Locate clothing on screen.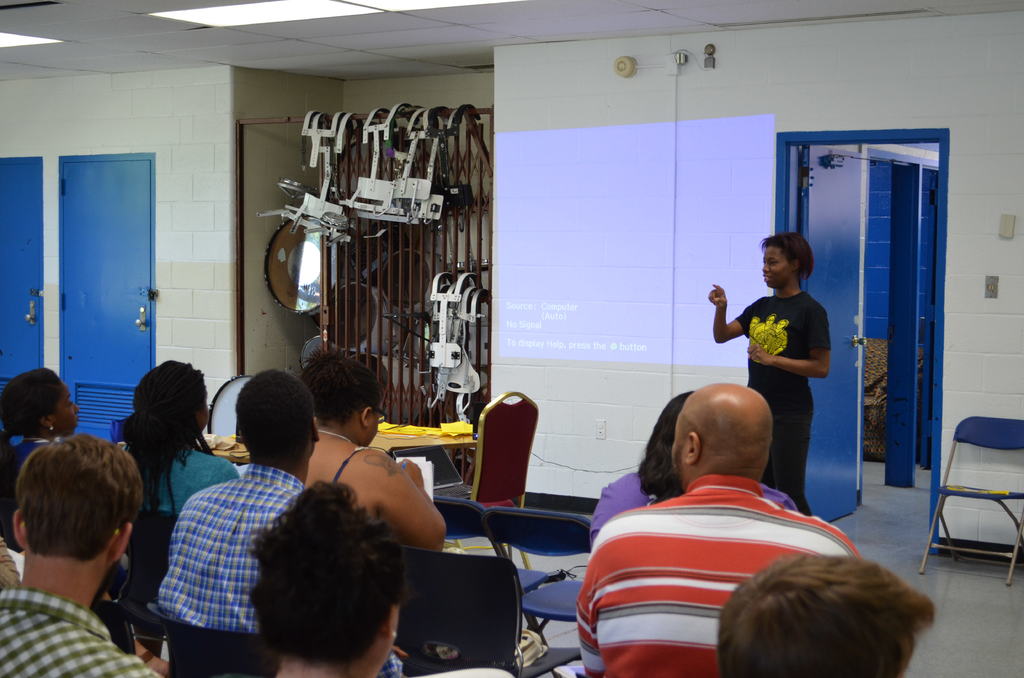
On screen at crop(12, 436, 130, 586).
